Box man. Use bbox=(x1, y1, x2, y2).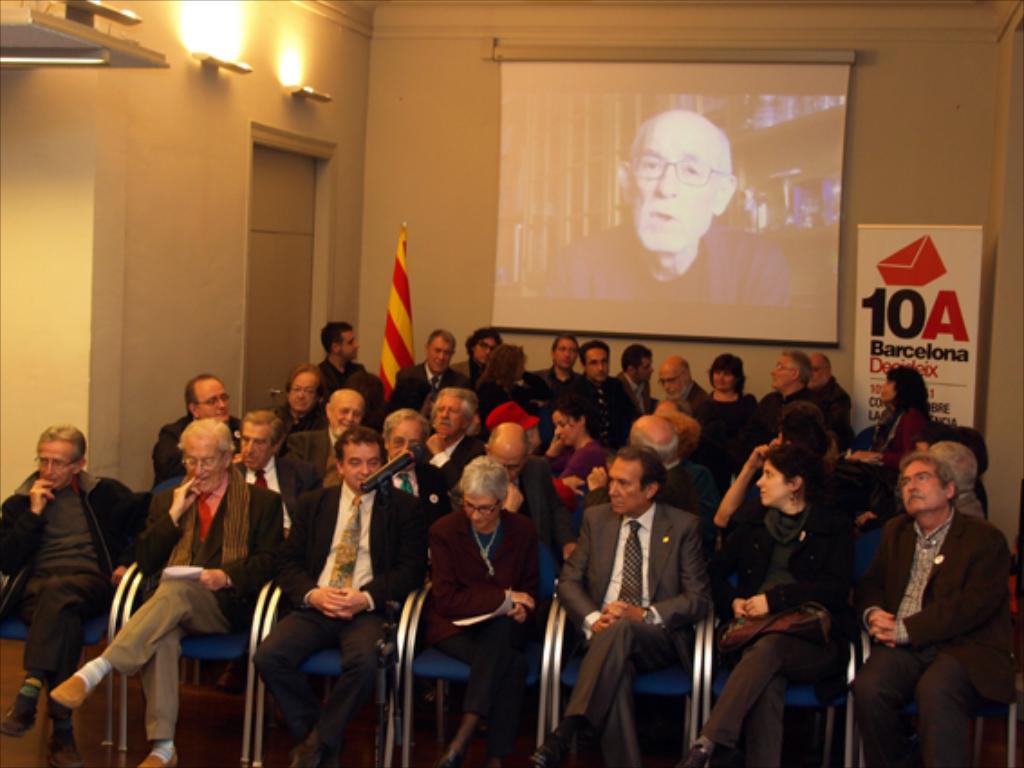
bbox=(616, 342, 656, 416).
